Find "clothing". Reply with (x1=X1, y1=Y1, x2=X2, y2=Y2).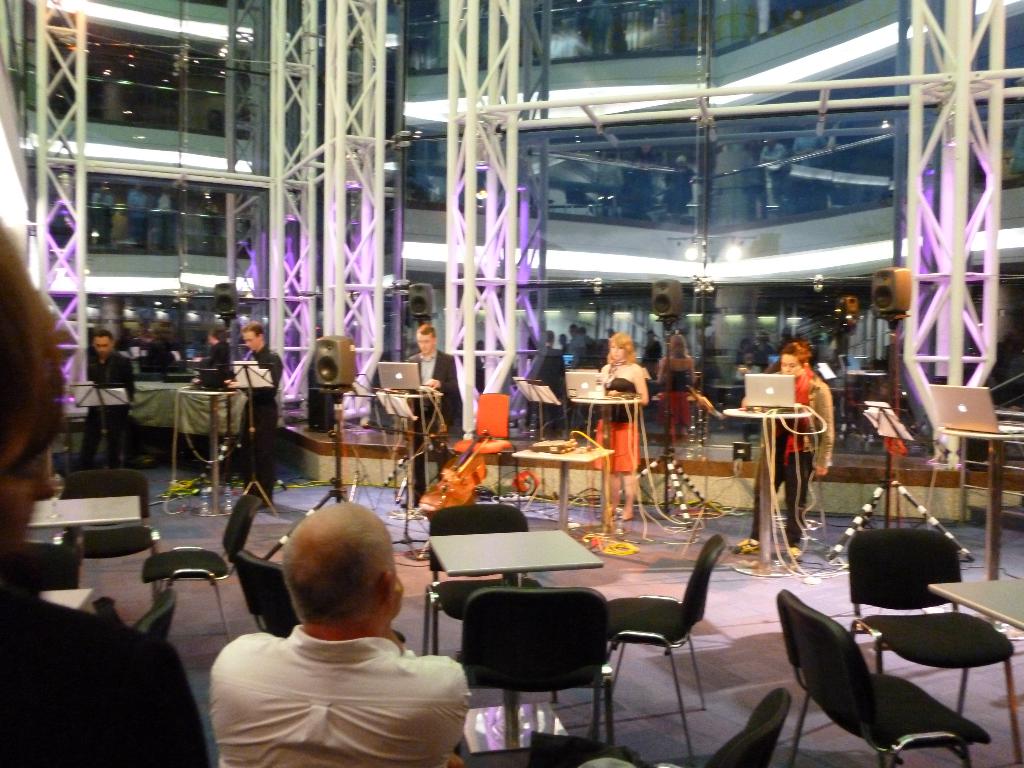
(x1=747, y1=368, x2=831, y2=541).
